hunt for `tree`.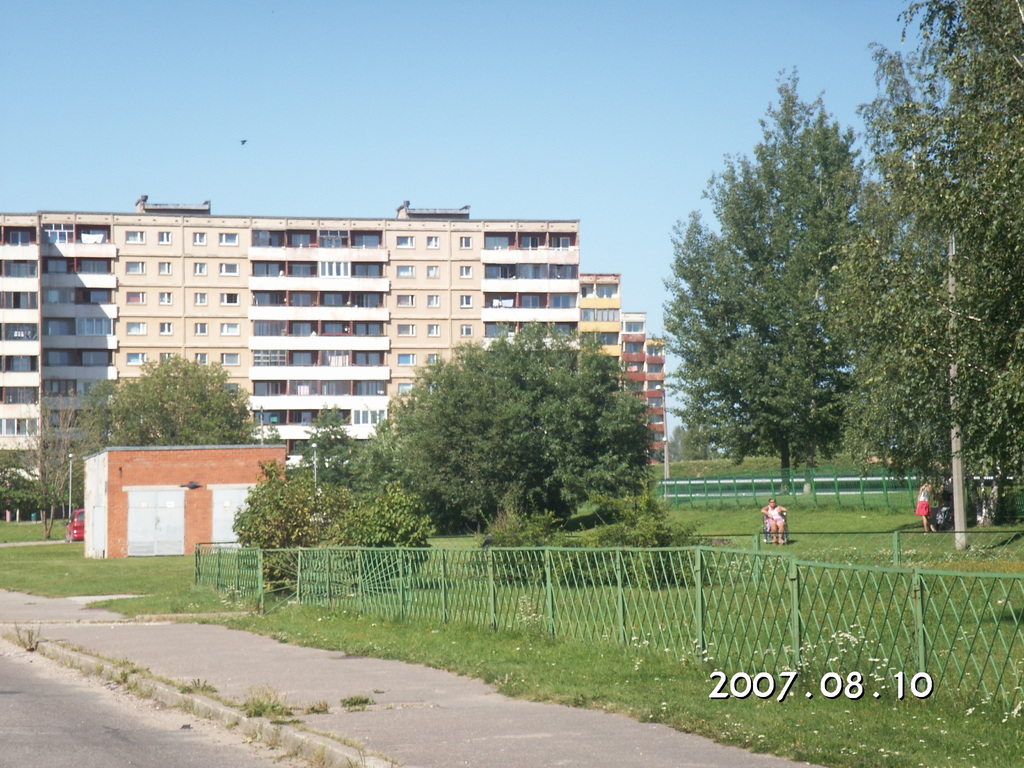
Hunted down at <region>301, 401, 358, 492</region>.
